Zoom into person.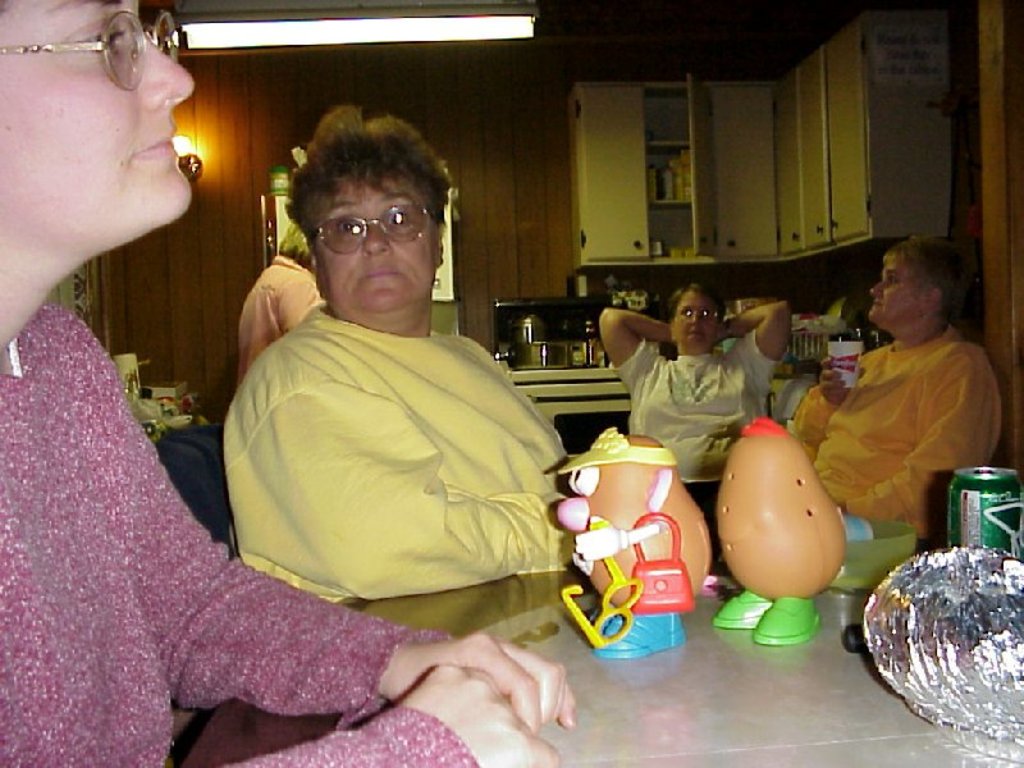
Zoom target: select_region(0, 1, 580, 767).
